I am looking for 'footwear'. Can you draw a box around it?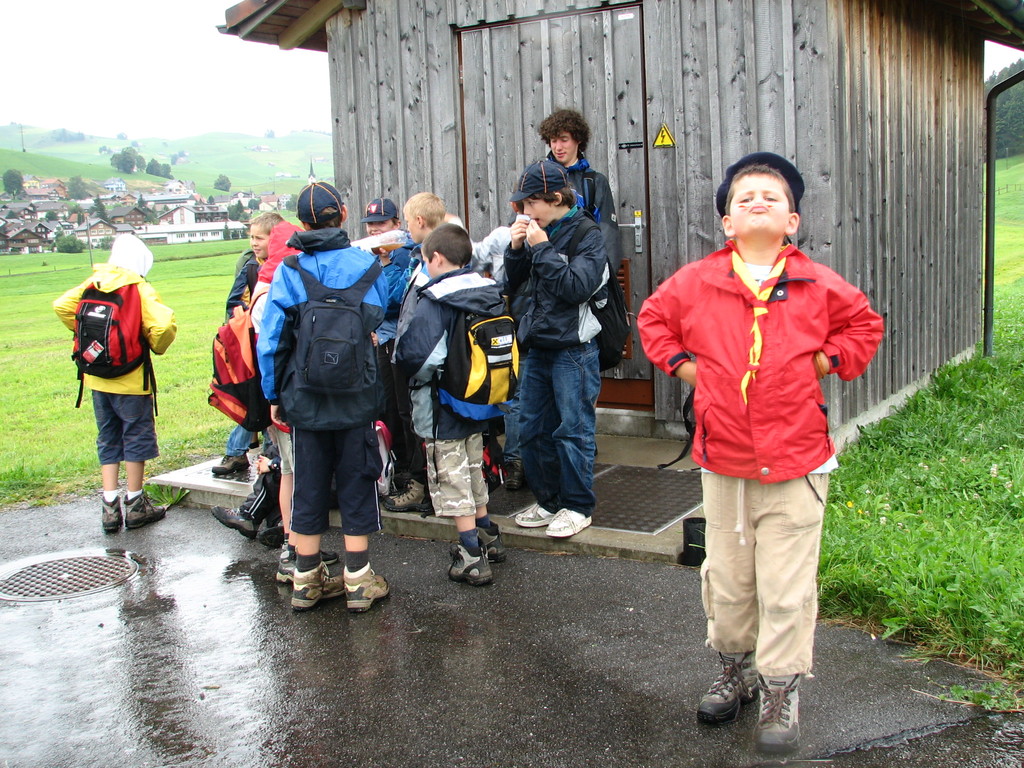
Sure, the bounding box is left=449, top=540, right=492, bottom=585.
